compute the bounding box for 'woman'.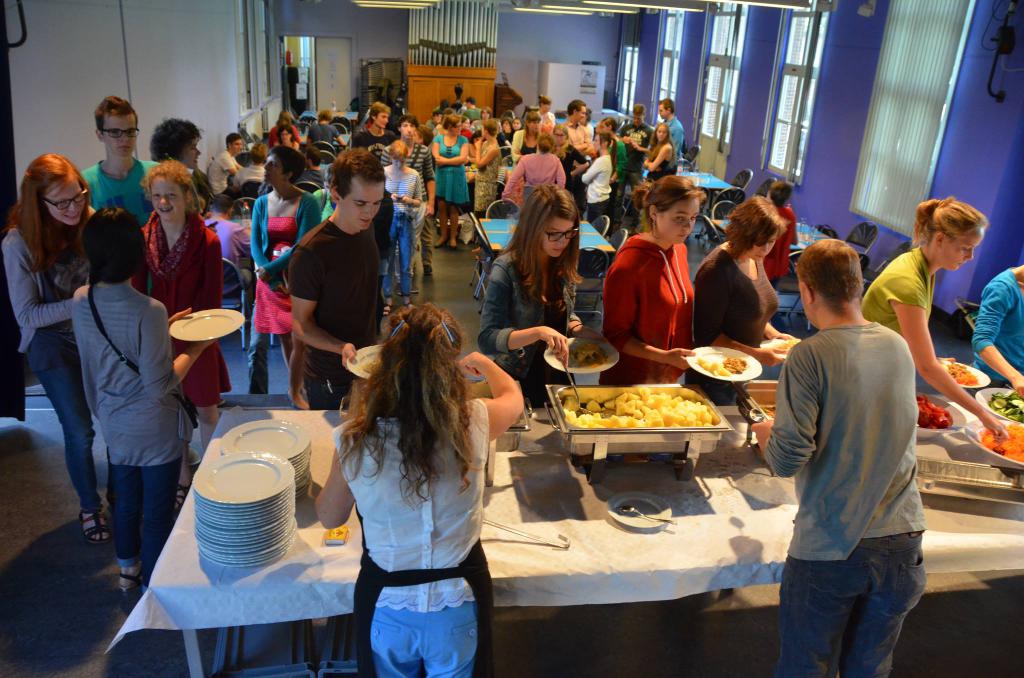
<region>968, 257, 1023, 397</region>.
